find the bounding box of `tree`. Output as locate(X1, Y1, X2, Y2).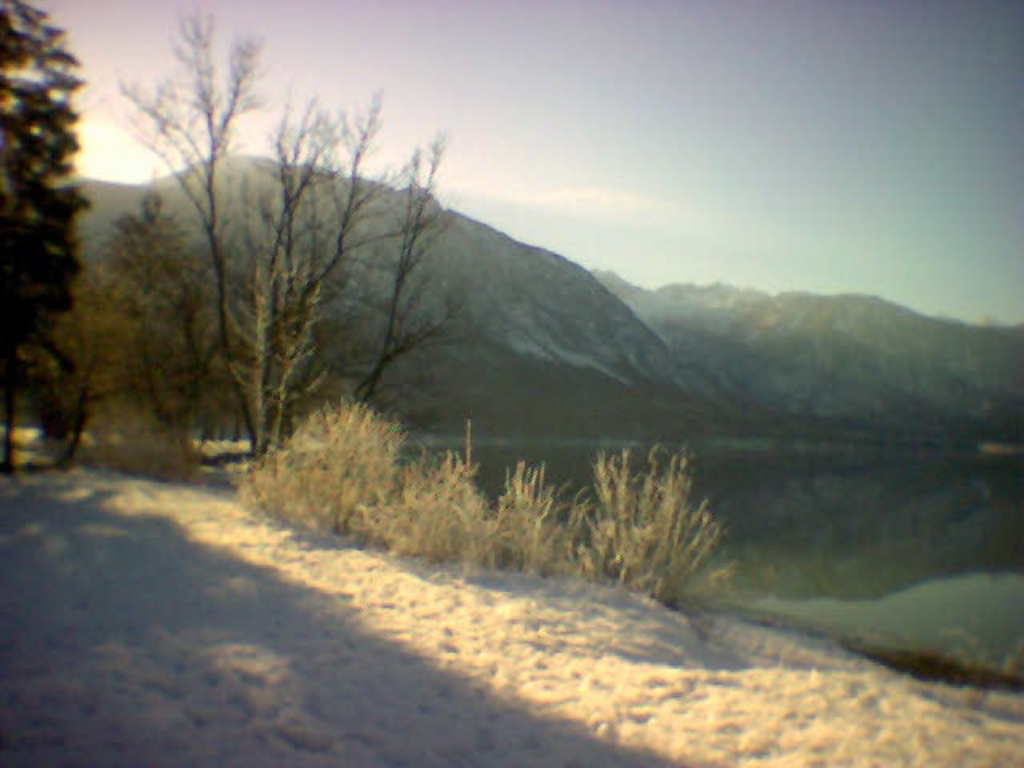
locate(0, 11, 96, 438).
